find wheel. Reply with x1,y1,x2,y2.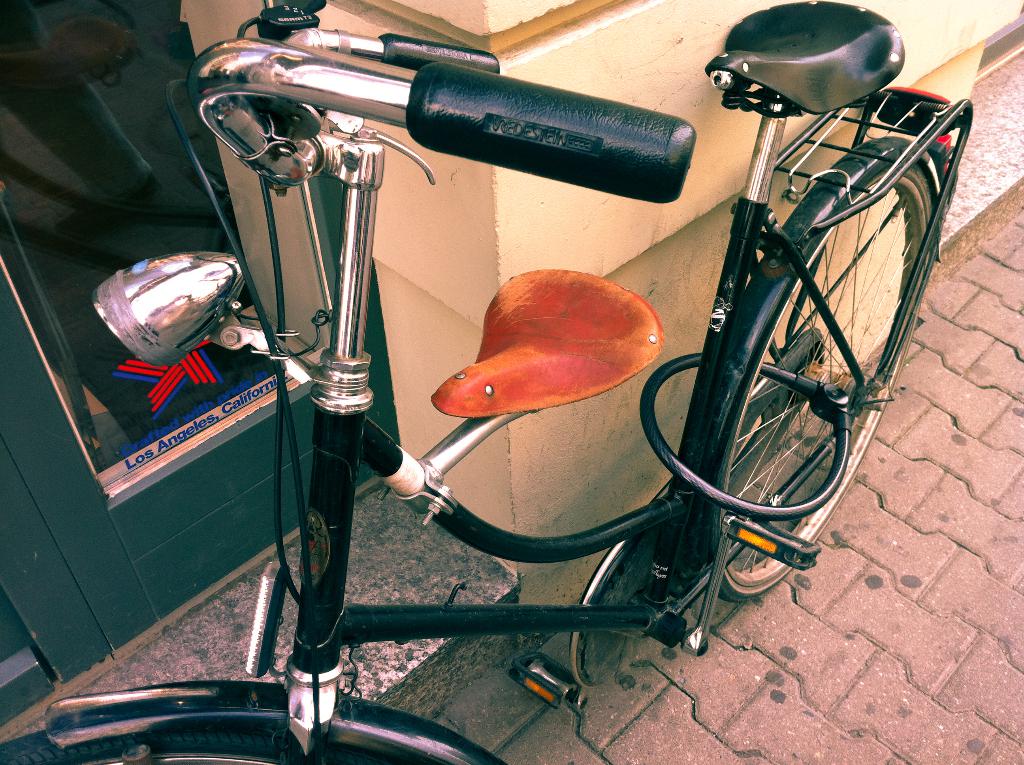
0,729,448,764.
